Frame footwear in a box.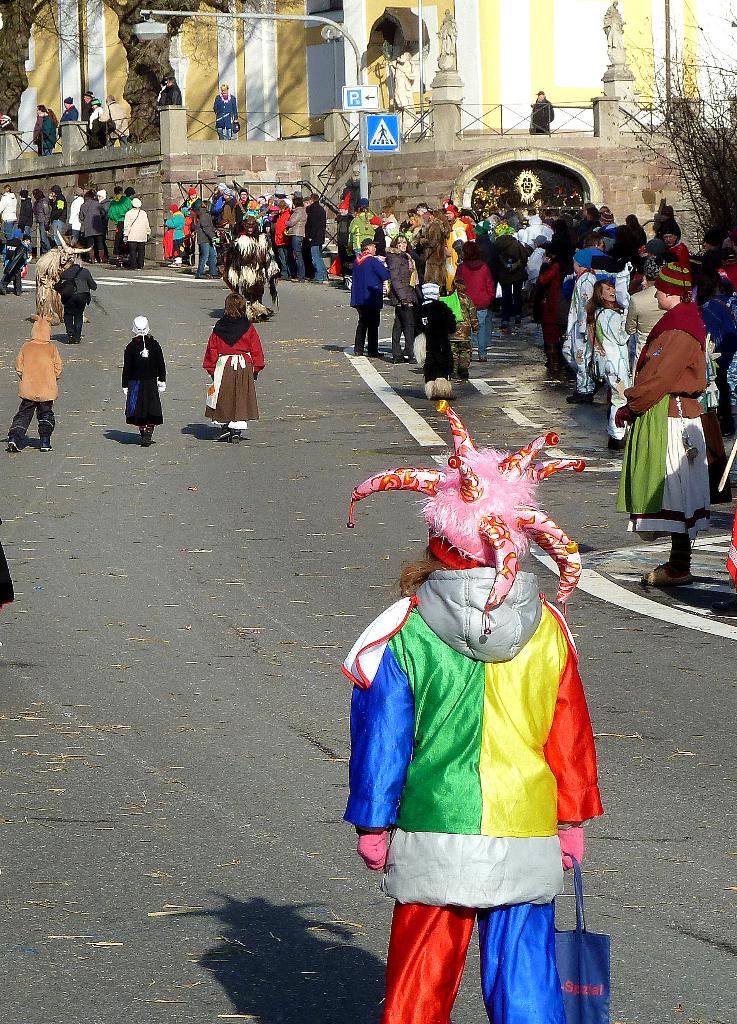
(x1=38, y1=440, x2=55, y2=452).
